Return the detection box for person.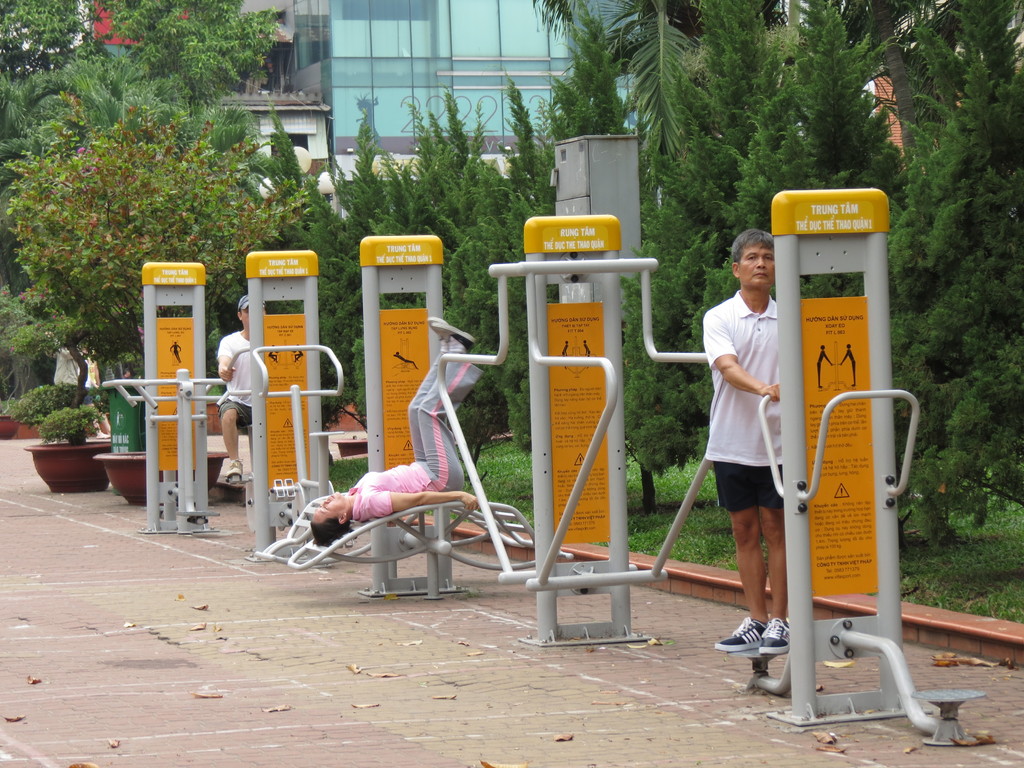
locate(299, 309, 500, 553).
